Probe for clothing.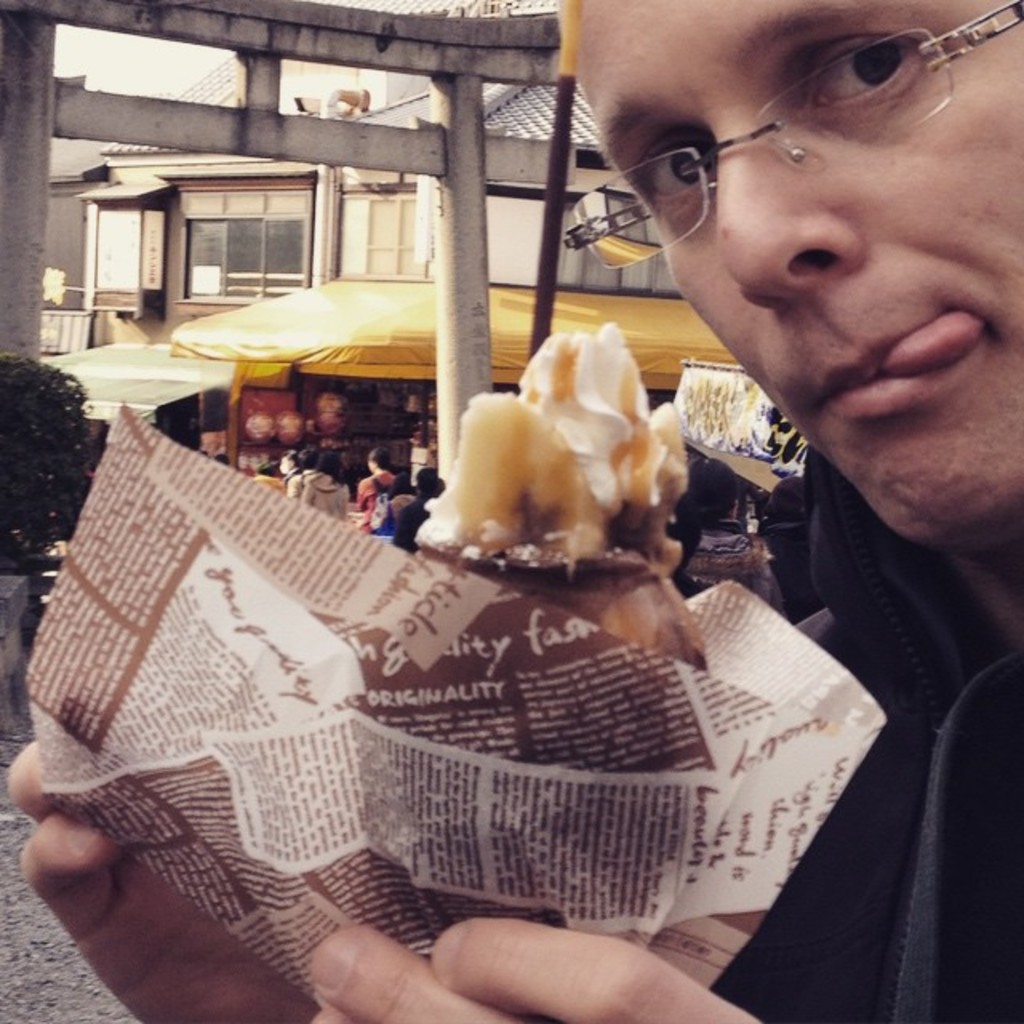
Probe result: bbox=[750, 448, 1022, 1022].
